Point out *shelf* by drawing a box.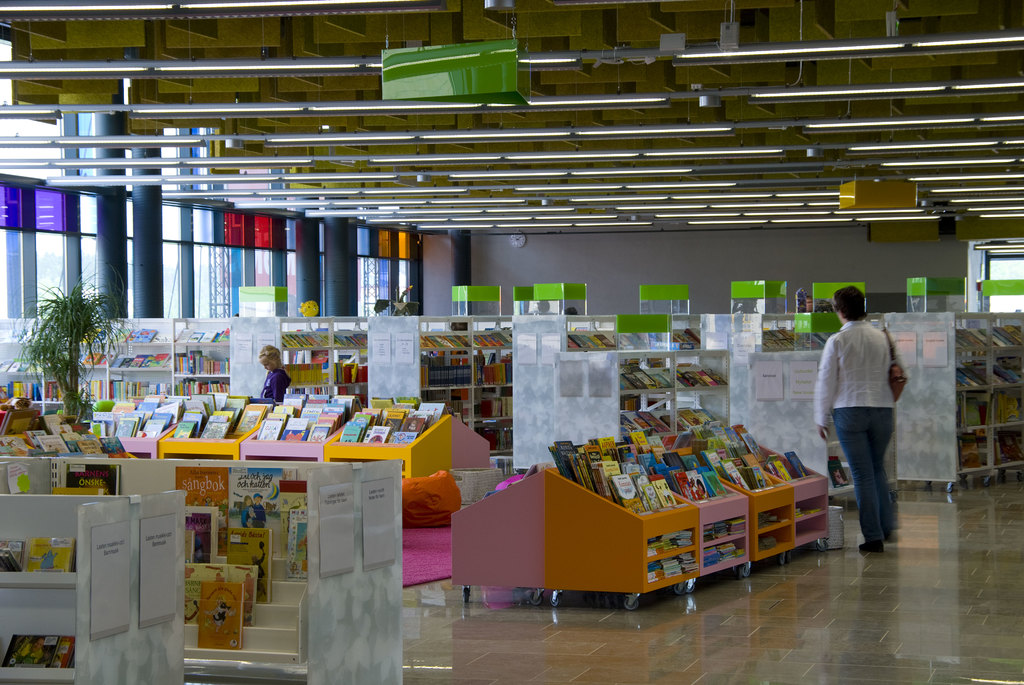
rect(280, 350, 333, 388).
